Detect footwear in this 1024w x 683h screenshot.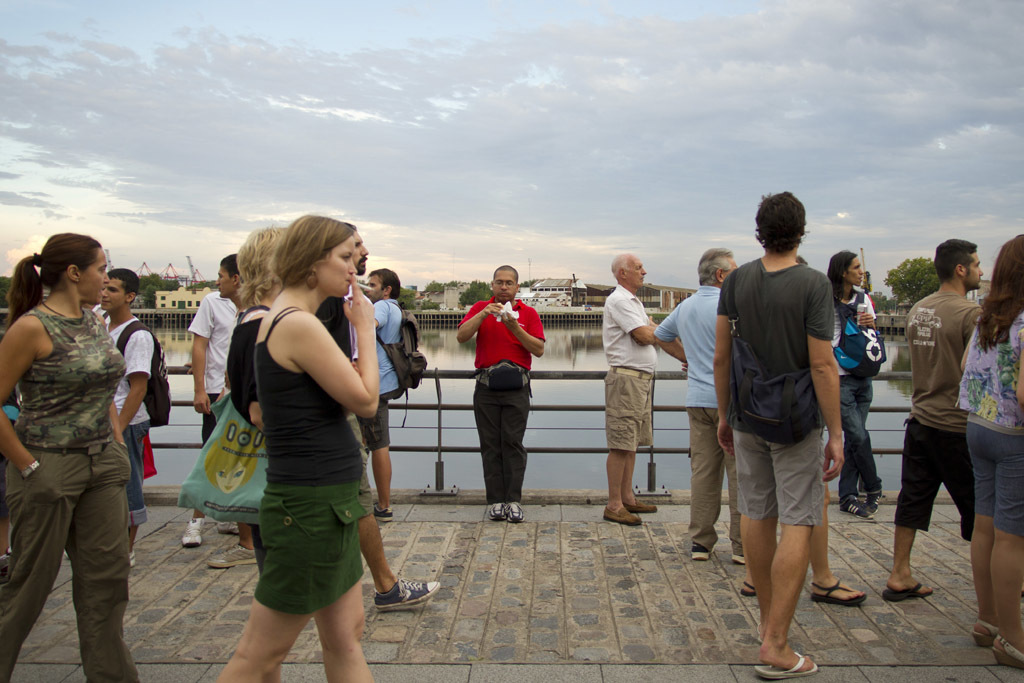
Detection: Rect(754, 650, 819, 679).
